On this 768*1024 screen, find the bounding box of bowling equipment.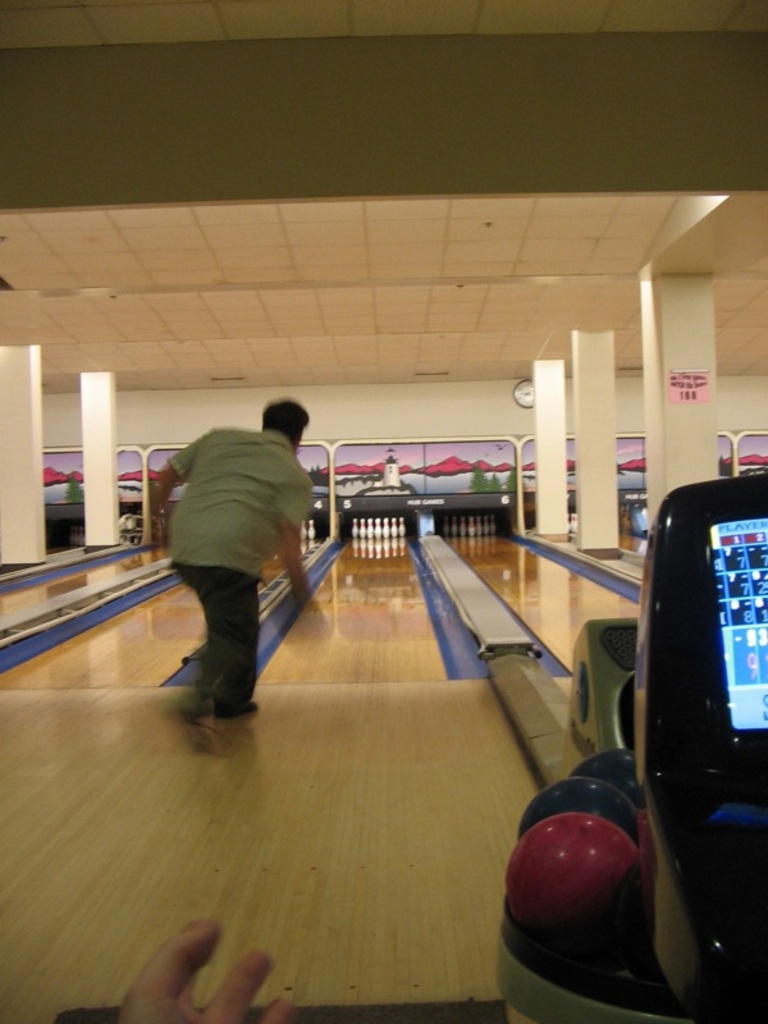
Bounding box: <region>308, 515, 316, 548</region>.
